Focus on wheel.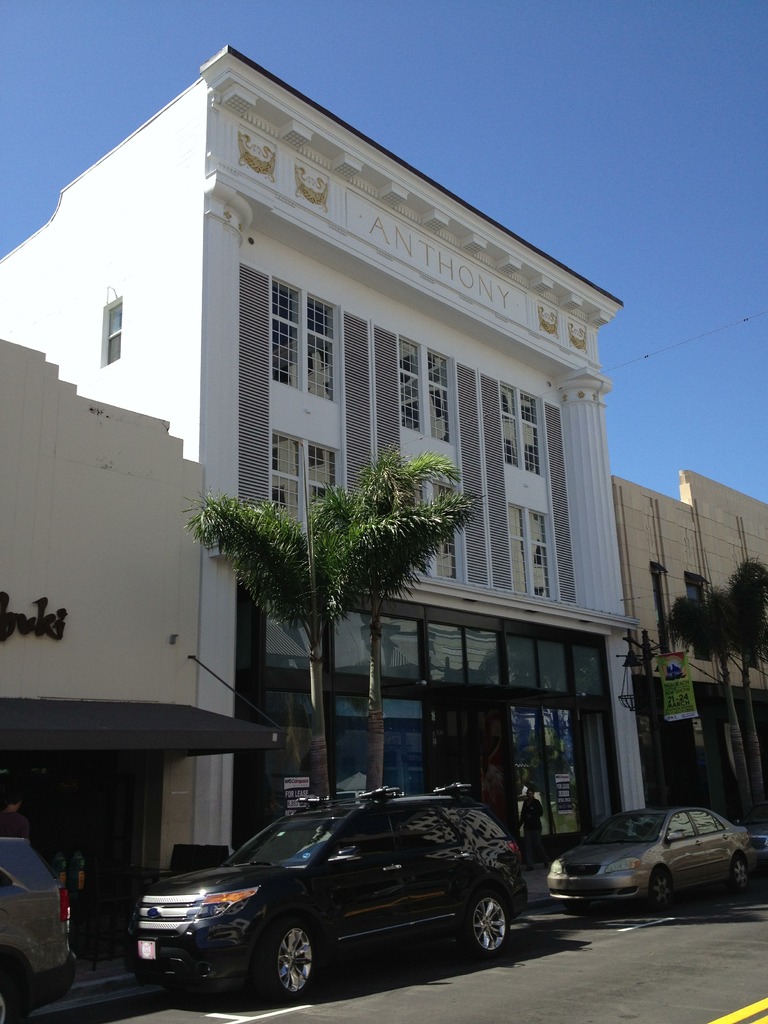
Focused at l=250, t=925, r=326, b=1002.
